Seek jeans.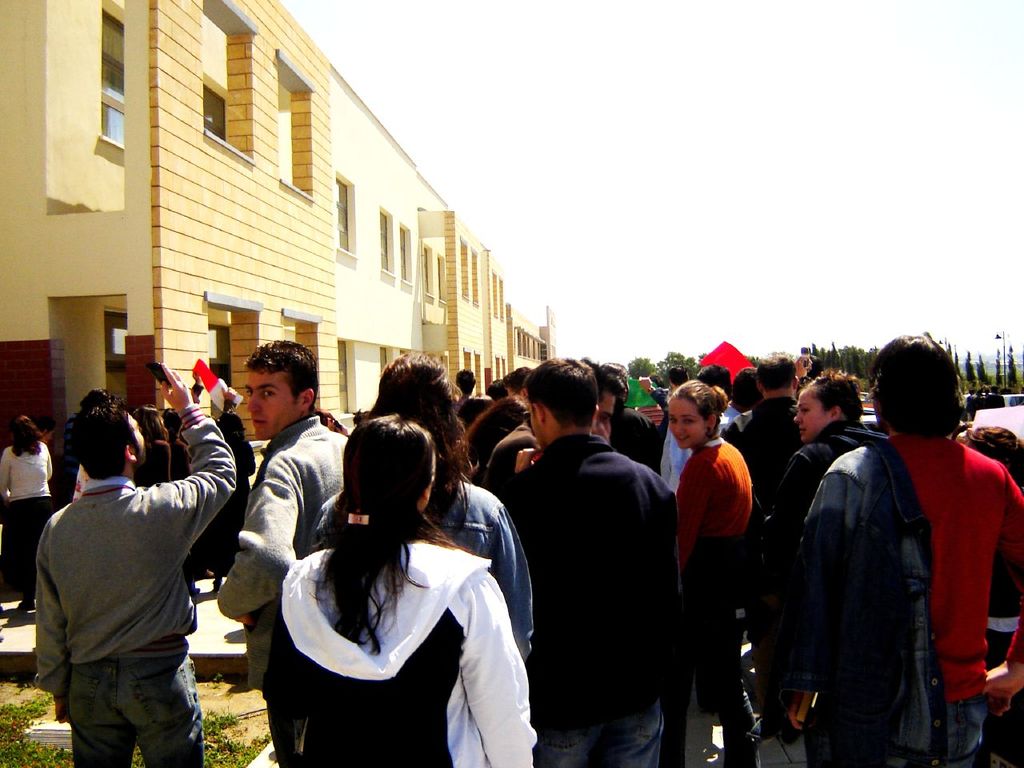
pyautogui.locateOnScreen(782, 432, 943, 764).
